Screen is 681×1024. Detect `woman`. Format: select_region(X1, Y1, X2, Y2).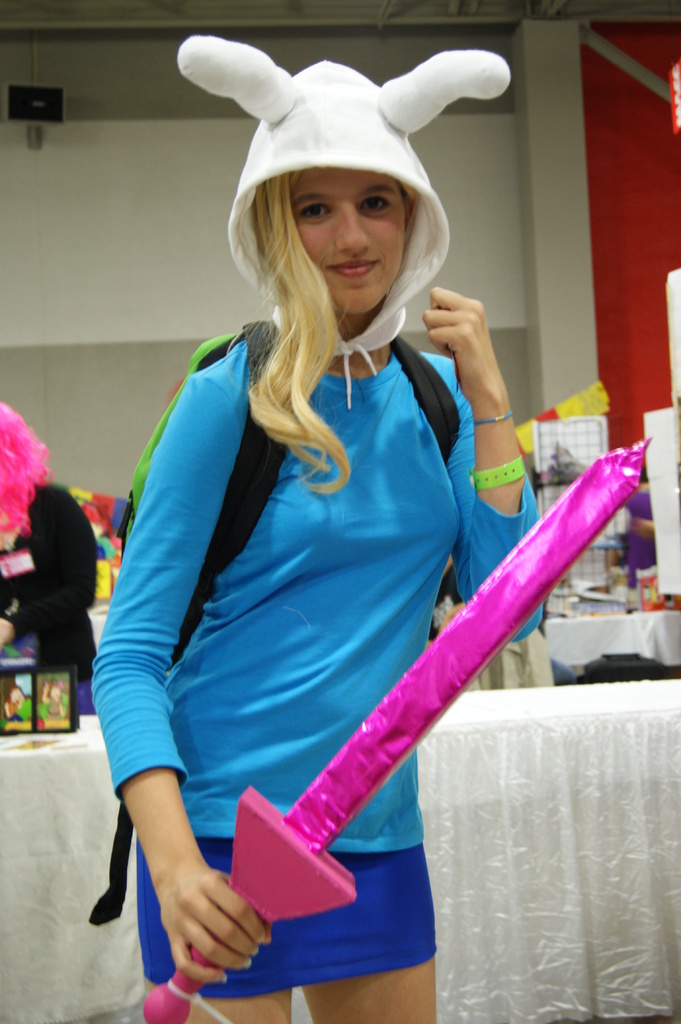
select_region(68, 36, 645, 954).
